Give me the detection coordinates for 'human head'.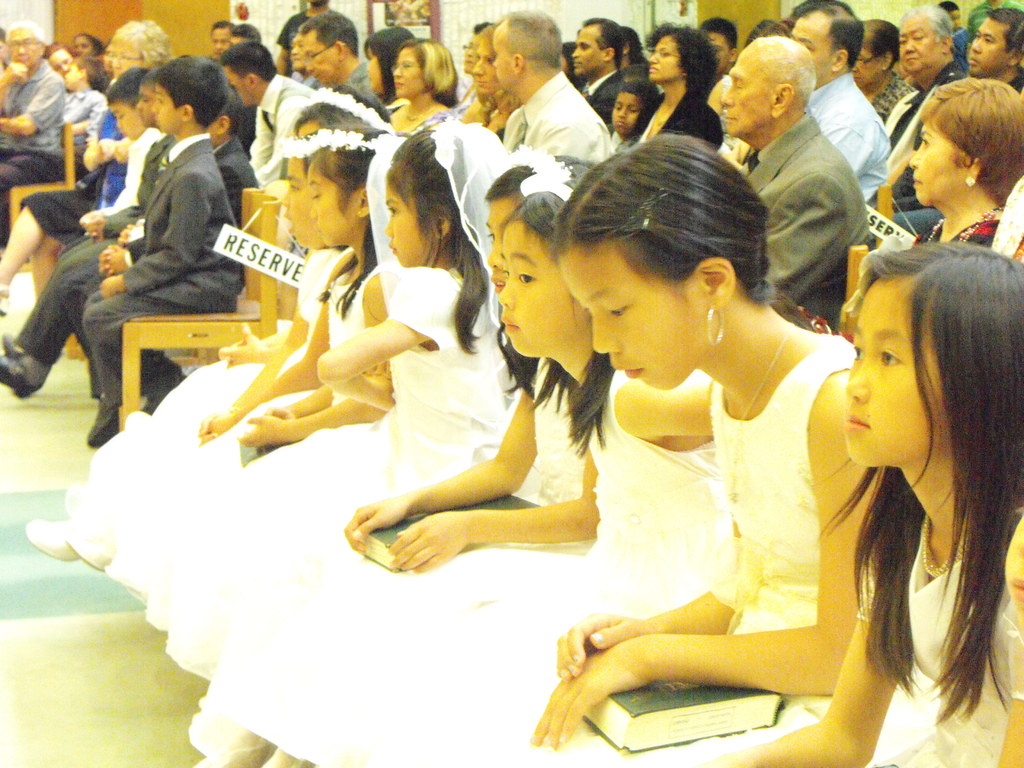
474, 156, 553, 281.
